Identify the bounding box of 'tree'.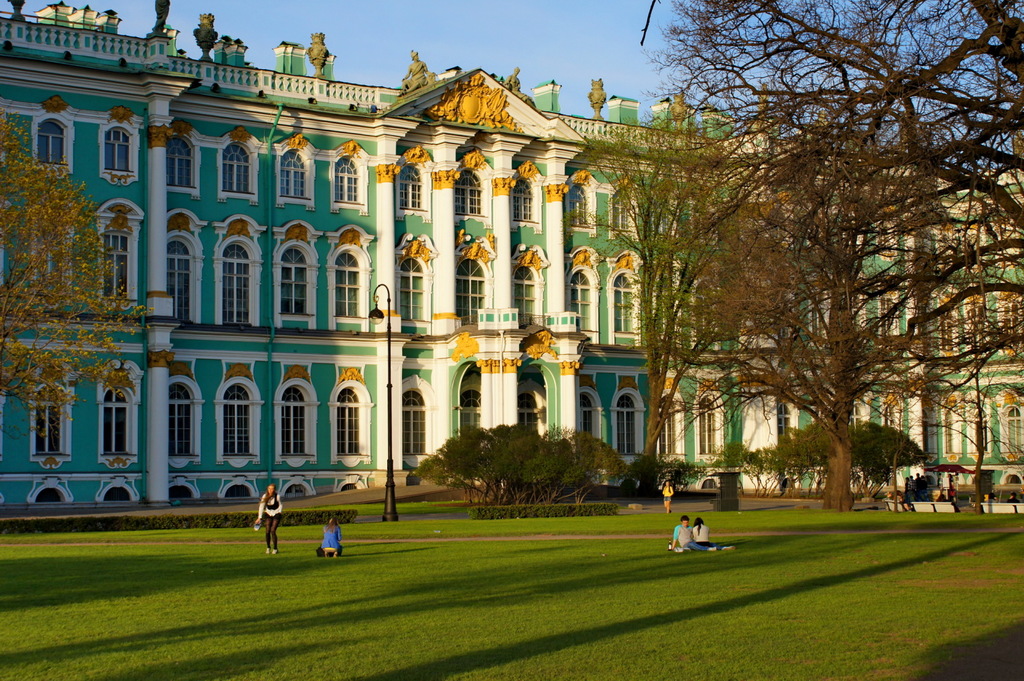
[x1=405, y1=417, x2=624, y2=517].
